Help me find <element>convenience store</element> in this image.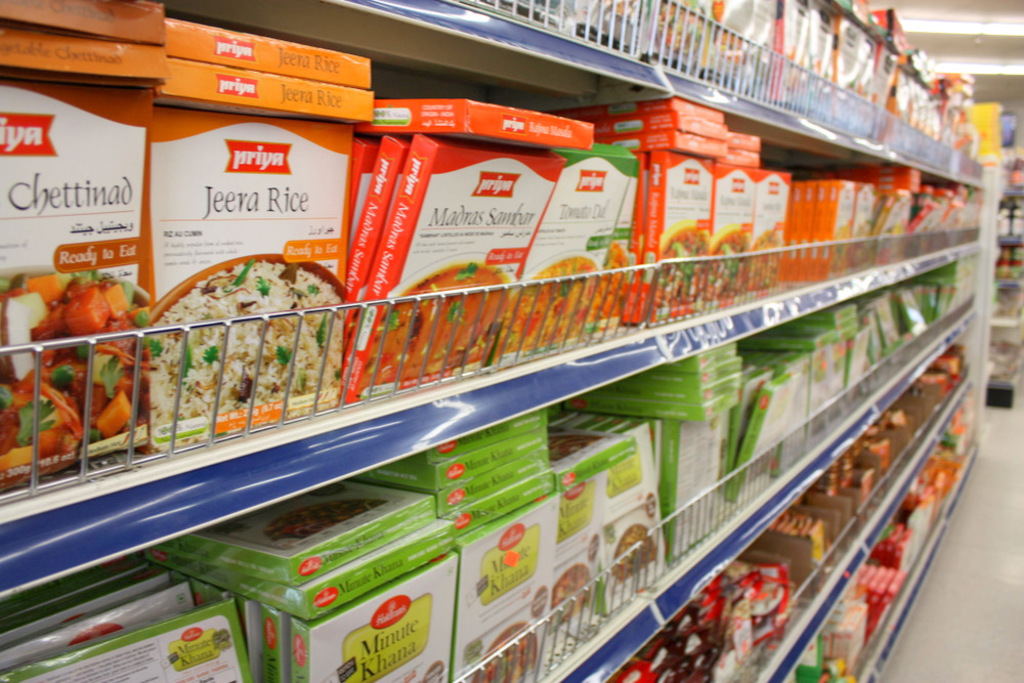
Found it: 14:4:970:669.
